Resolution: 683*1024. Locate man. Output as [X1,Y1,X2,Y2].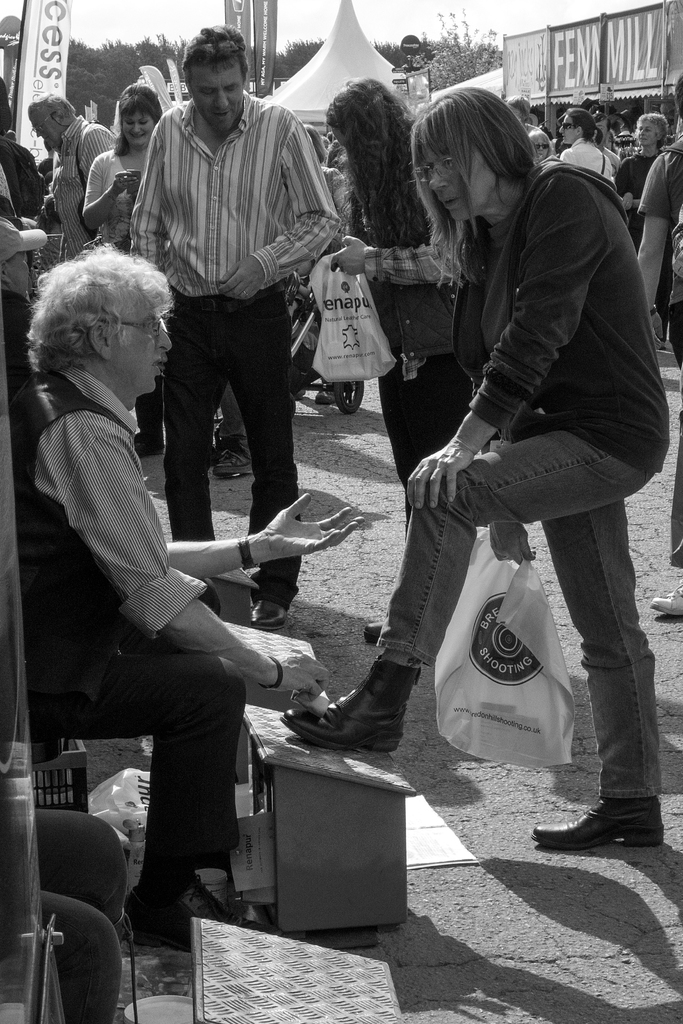
[8,245,329,945].
